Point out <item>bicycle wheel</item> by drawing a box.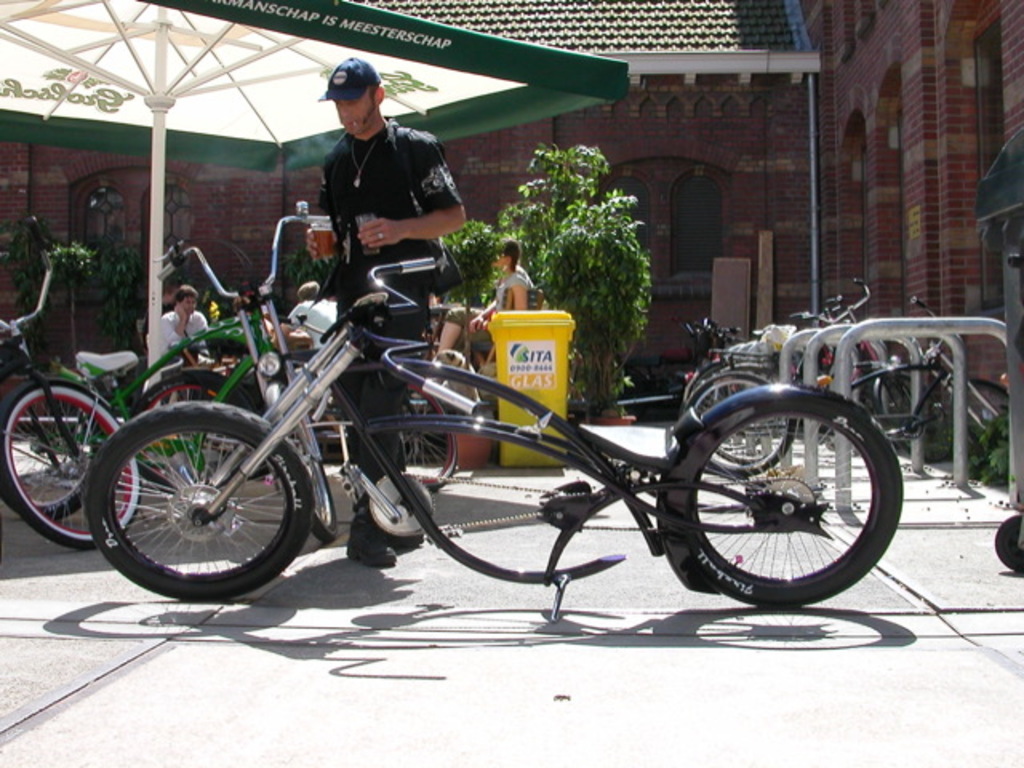
[262, 378, 336, 542].
